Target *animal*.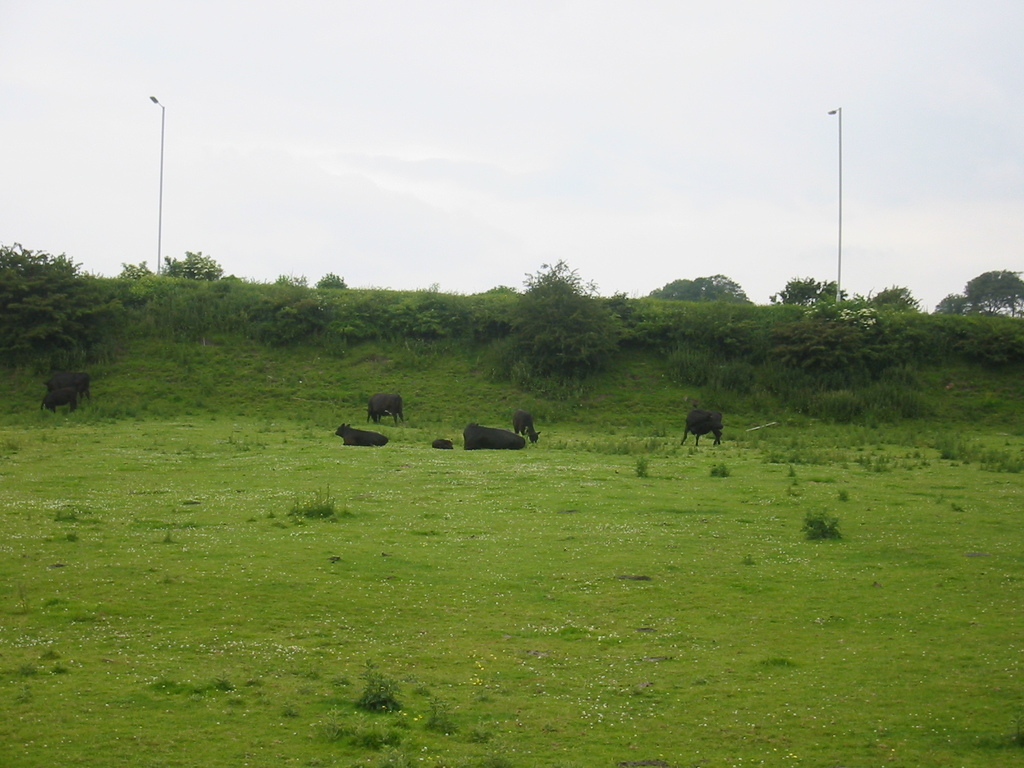
Target region: [364, 391, 407, 426].
